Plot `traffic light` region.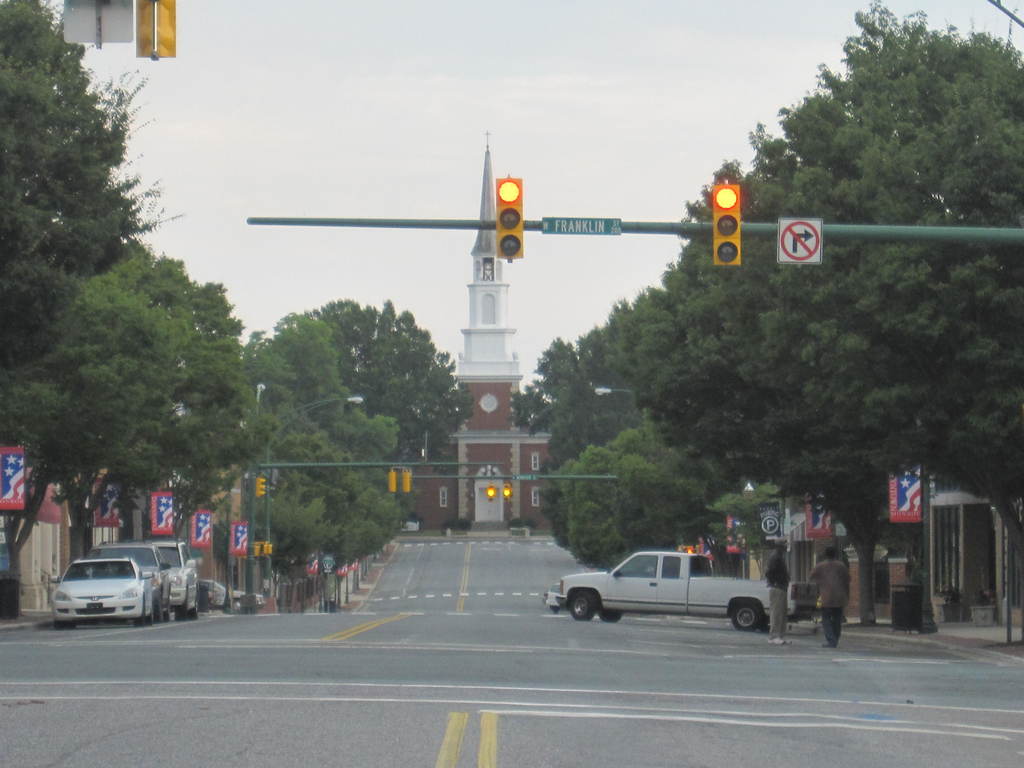
Plotted at 255,476,266,497.
